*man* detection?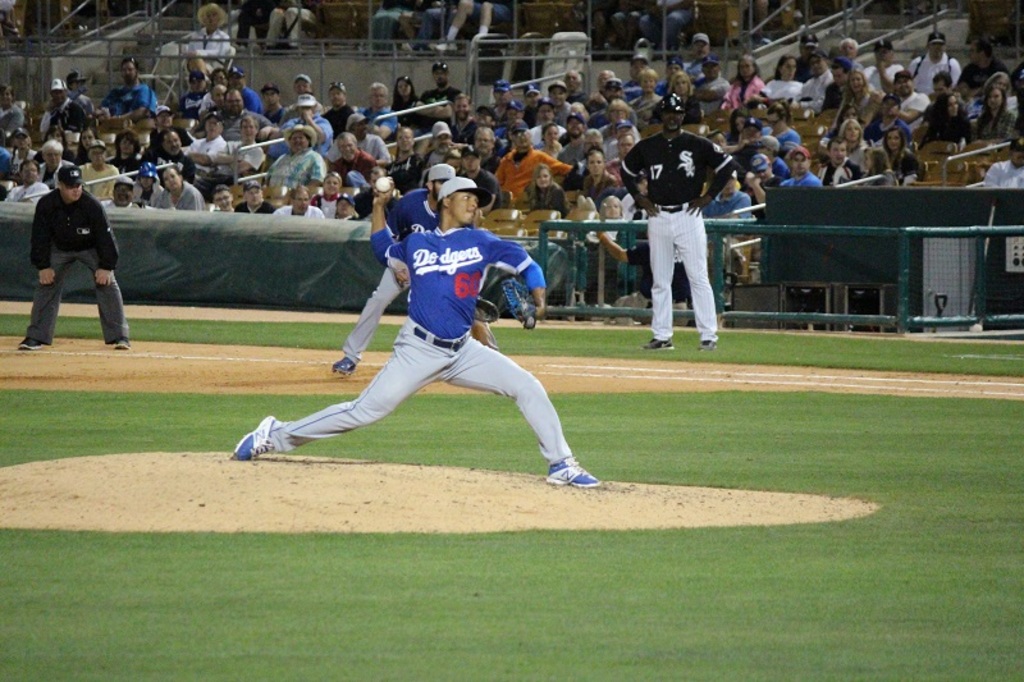
l=768, t=110, r=800, b=150
